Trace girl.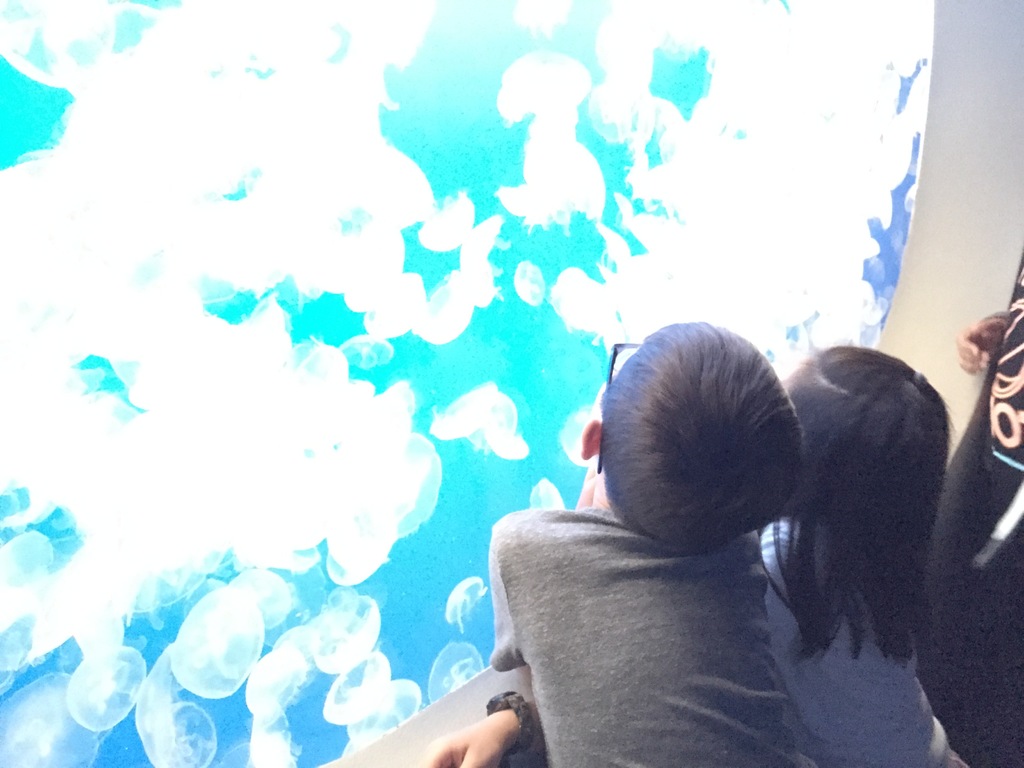
Traced to [744,335,973,767].
